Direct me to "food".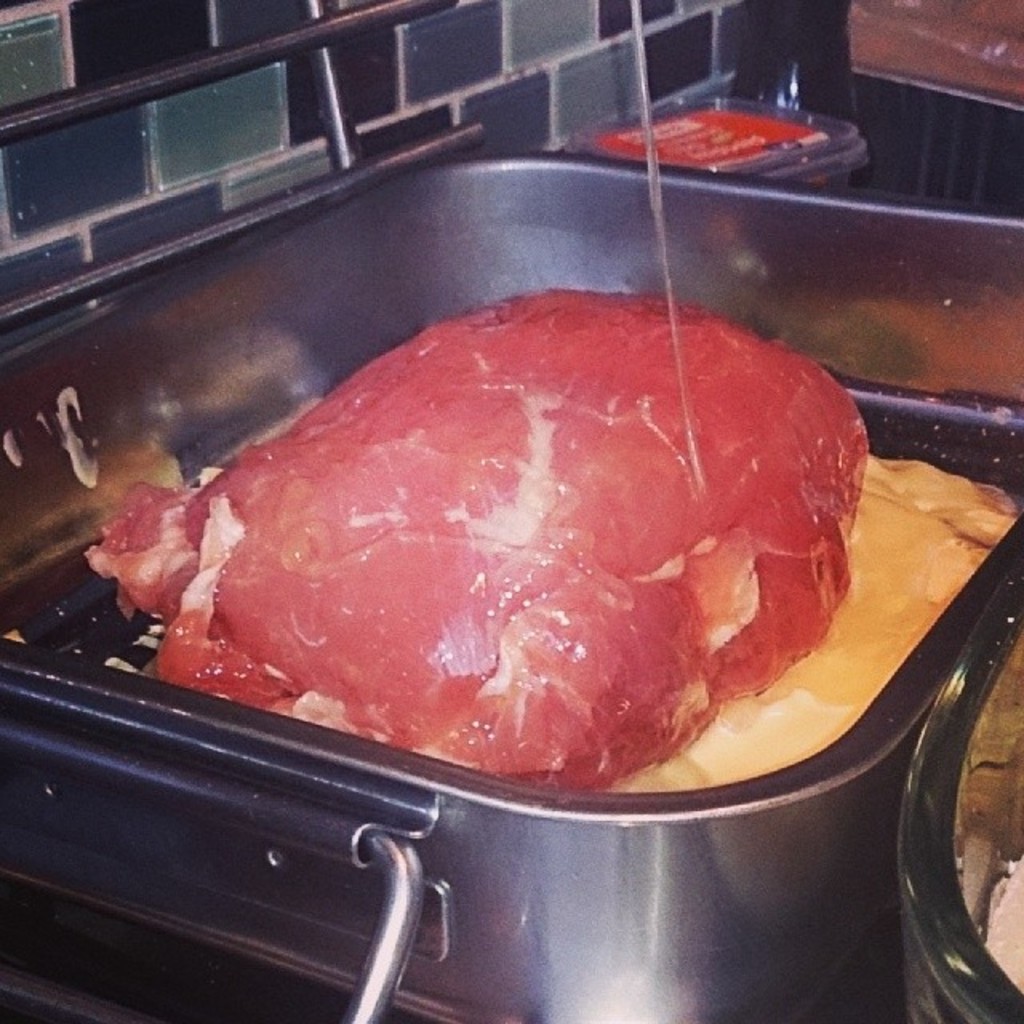
Direction: {"left": 472, "top": 758, "right": 776, "bottom": 800}.
